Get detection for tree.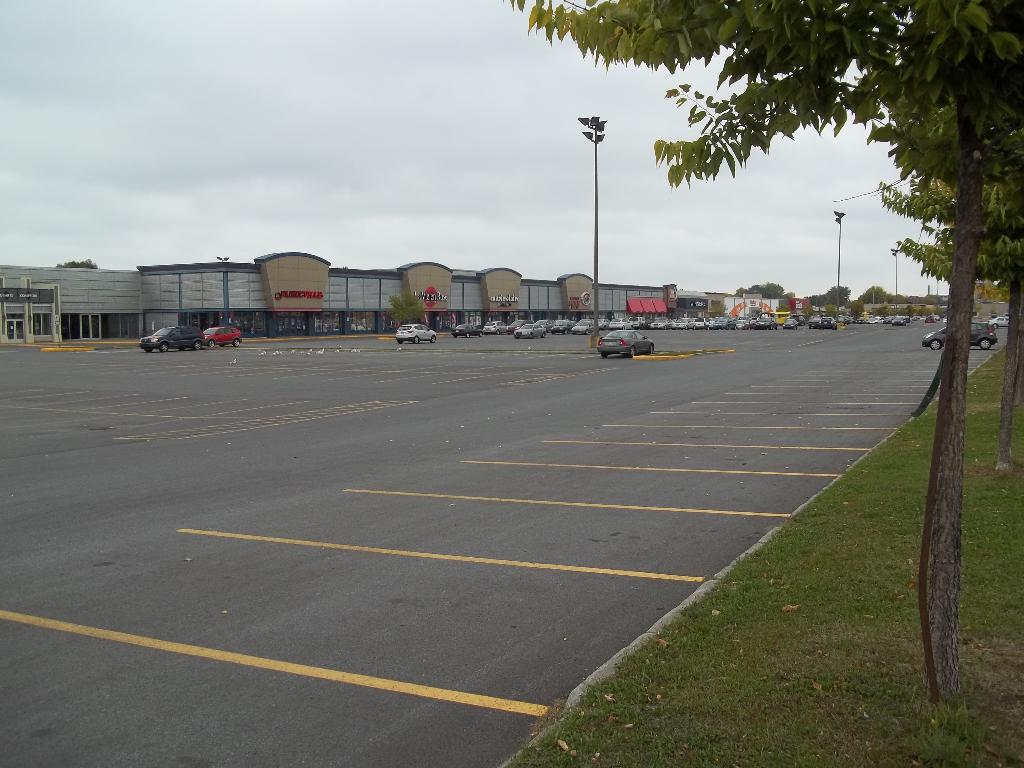
Detection: pyautogui.locateOnScreen(505, 0, 1023, 708).
